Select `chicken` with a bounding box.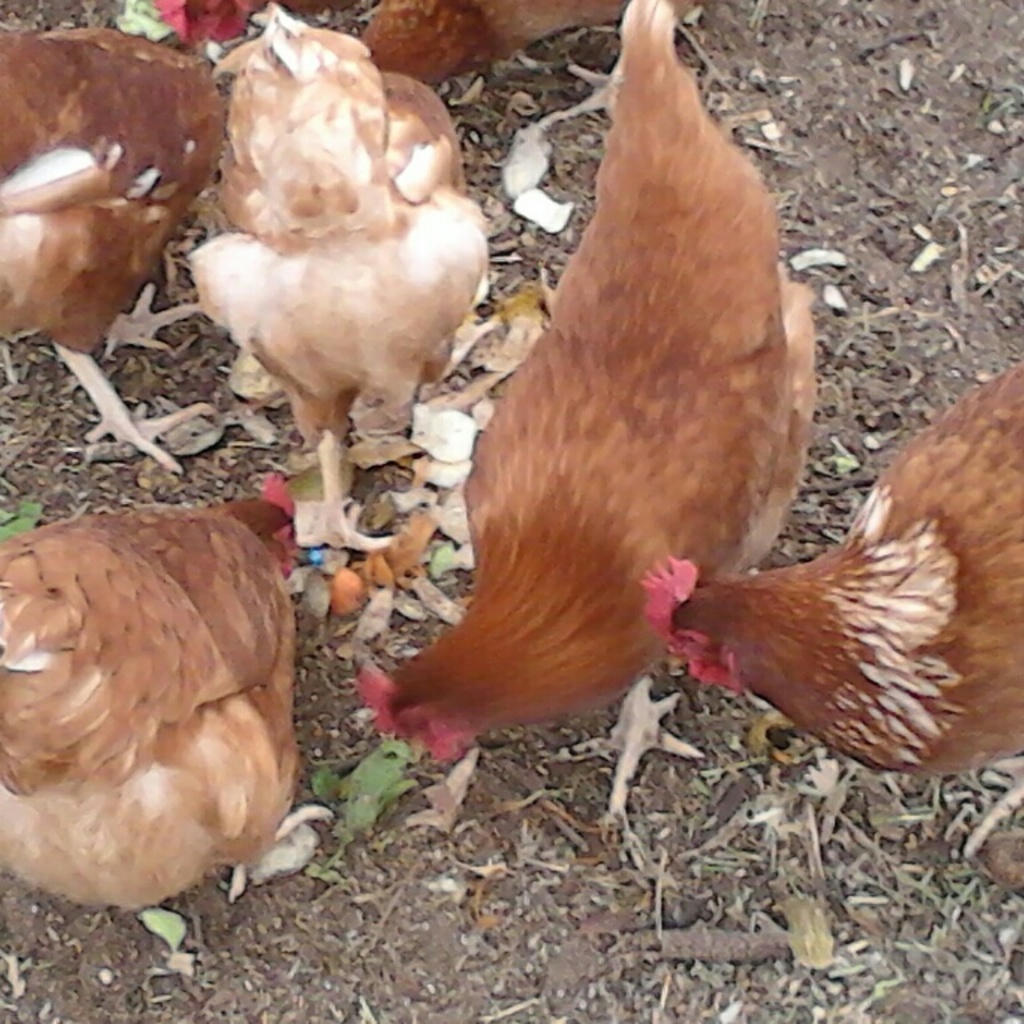
[343,4,865,809].
